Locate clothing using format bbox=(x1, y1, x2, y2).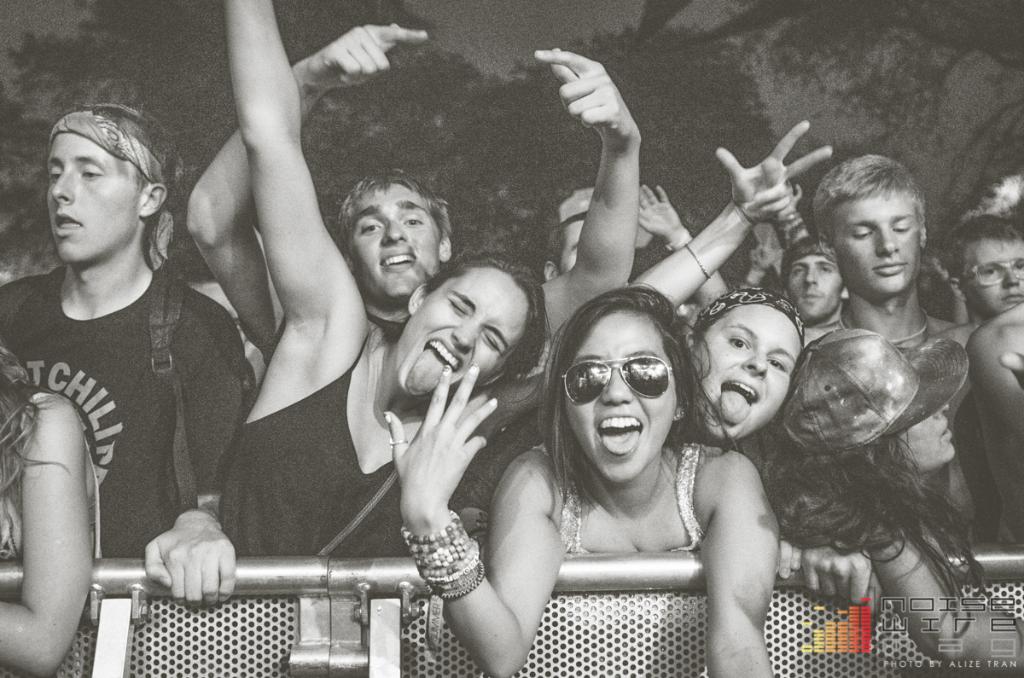
bbox=(529, 428, 703, 570).
